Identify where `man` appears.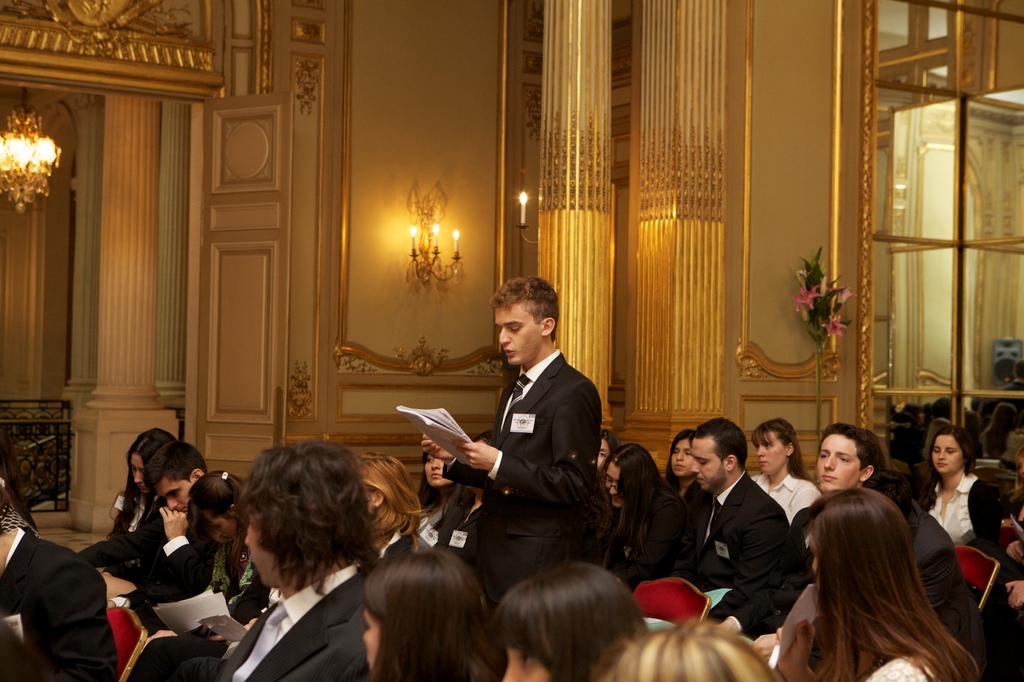
Appears at box=[790, 422, 874, 602].
